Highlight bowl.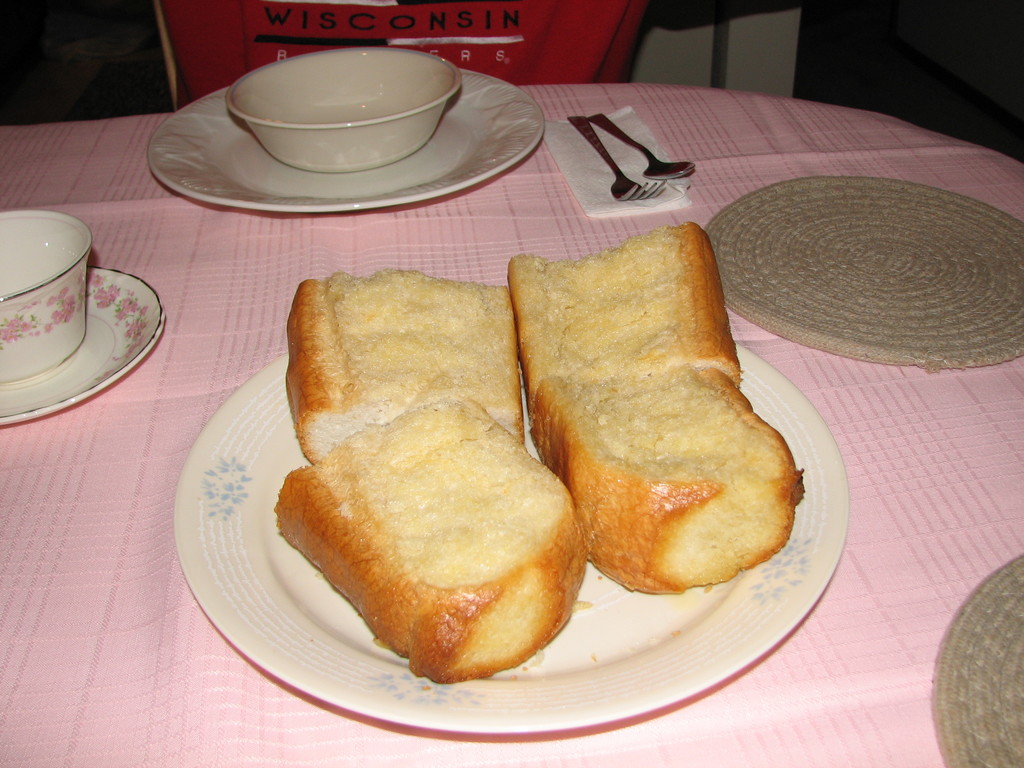
Highlighted region: {"x1": 214, "y1": 40, "x2": 460, "y2": 181}.
